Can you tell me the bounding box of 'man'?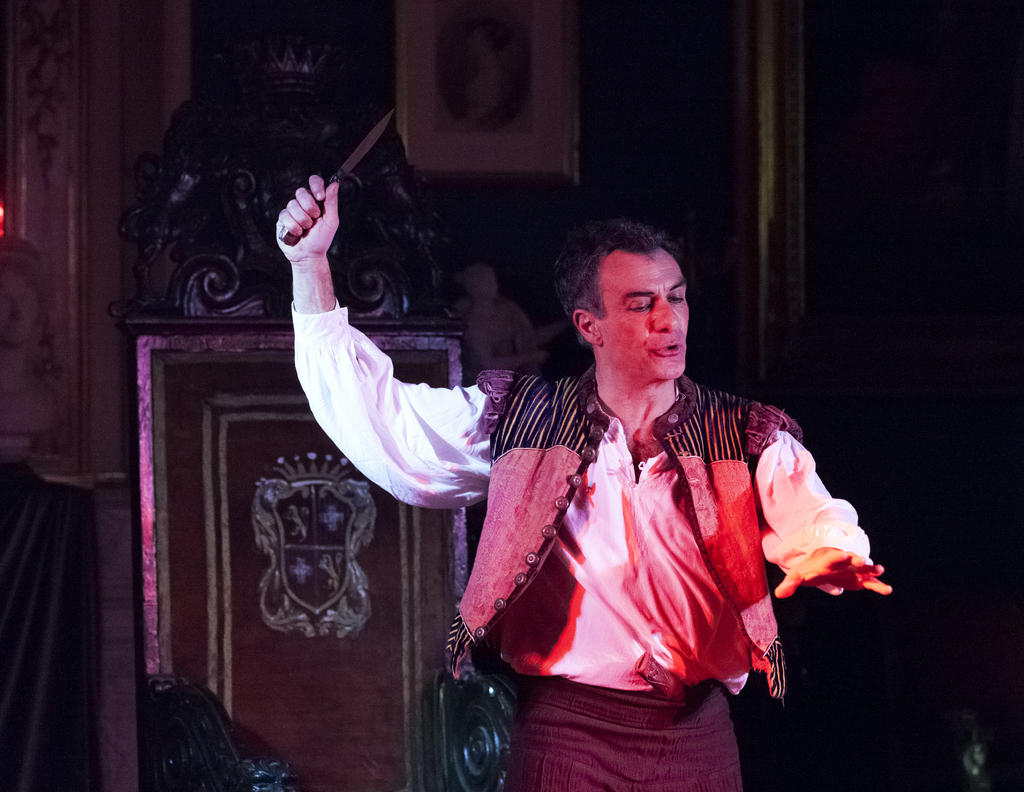
(left=267, top=169, right=900, bottom=791).
